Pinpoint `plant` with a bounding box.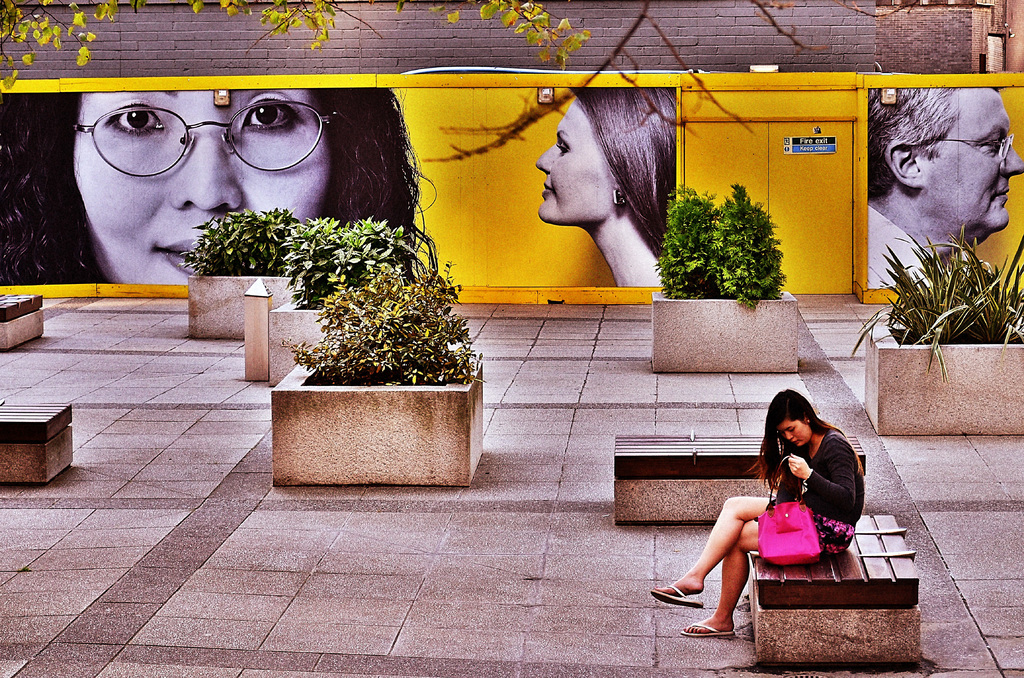
pyautogui.locateOnScreen(283, 256, 483, 391).
